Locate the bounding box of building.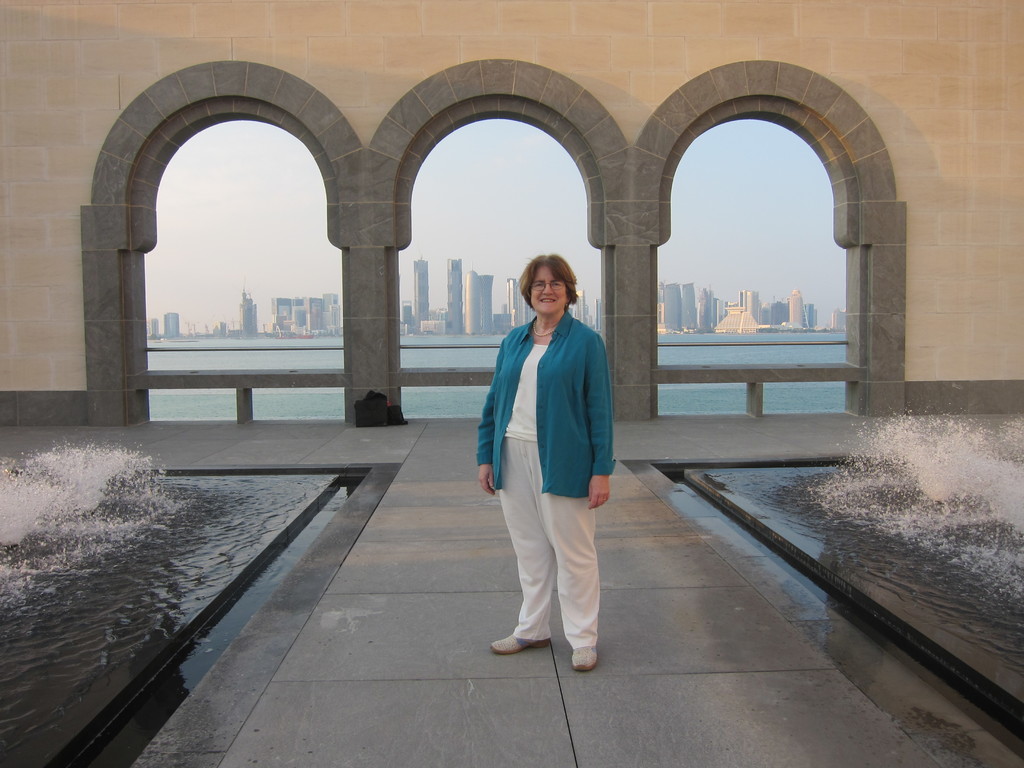
Bounding box: left=657, top=276, right=723, bottom=330.
